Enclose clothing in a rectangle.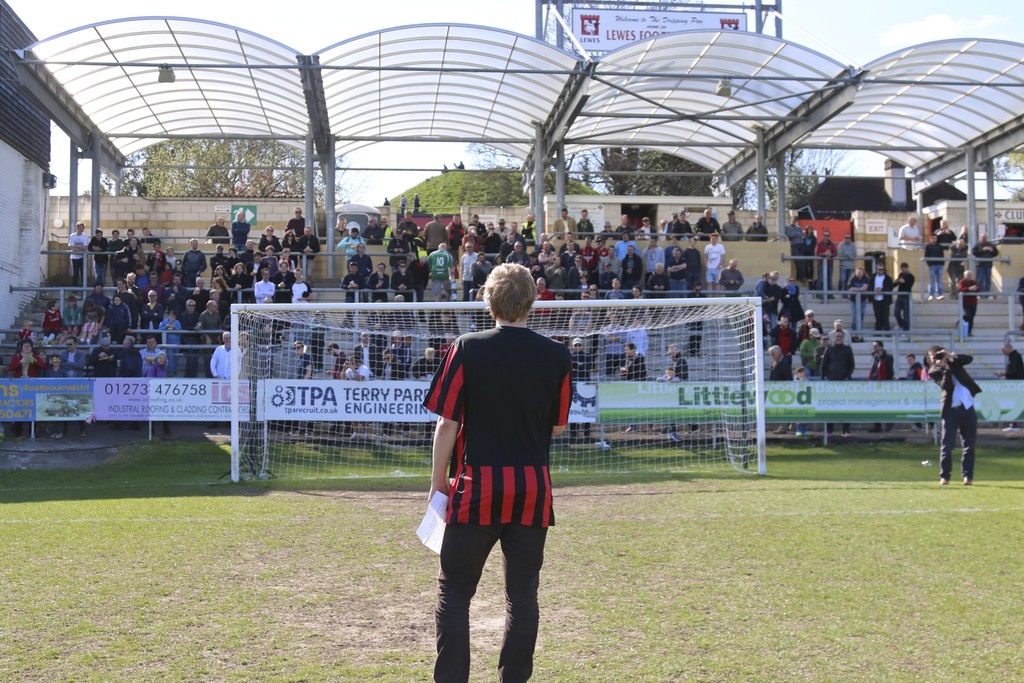
box=[397, 220, 422, 240].
